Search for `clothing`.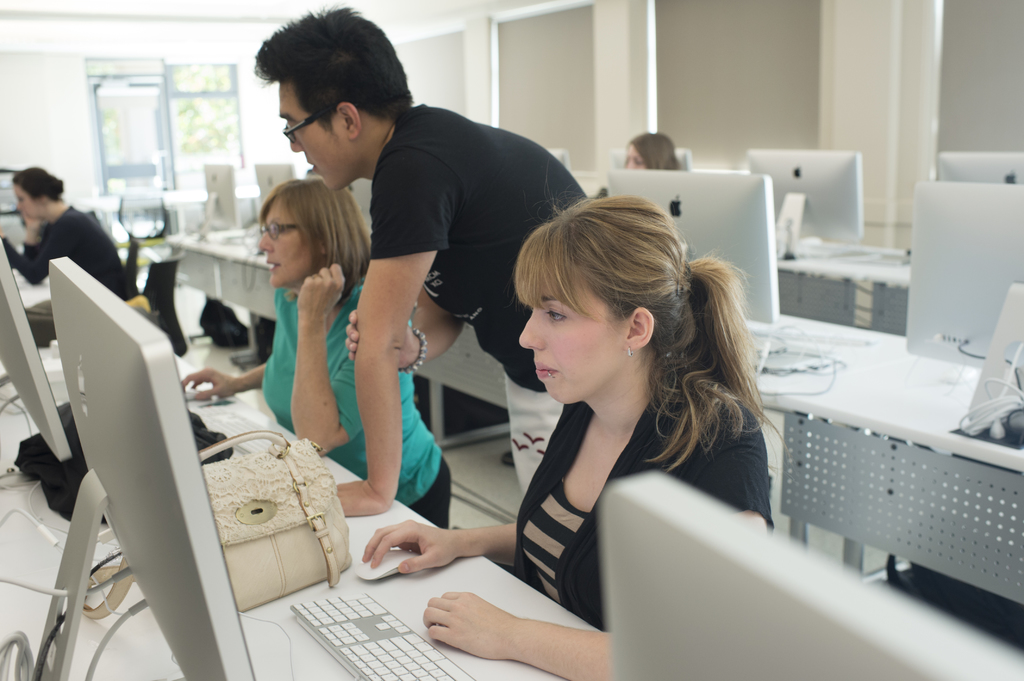
Found at <bbox>260, 288, 442, 504</bbox>.
